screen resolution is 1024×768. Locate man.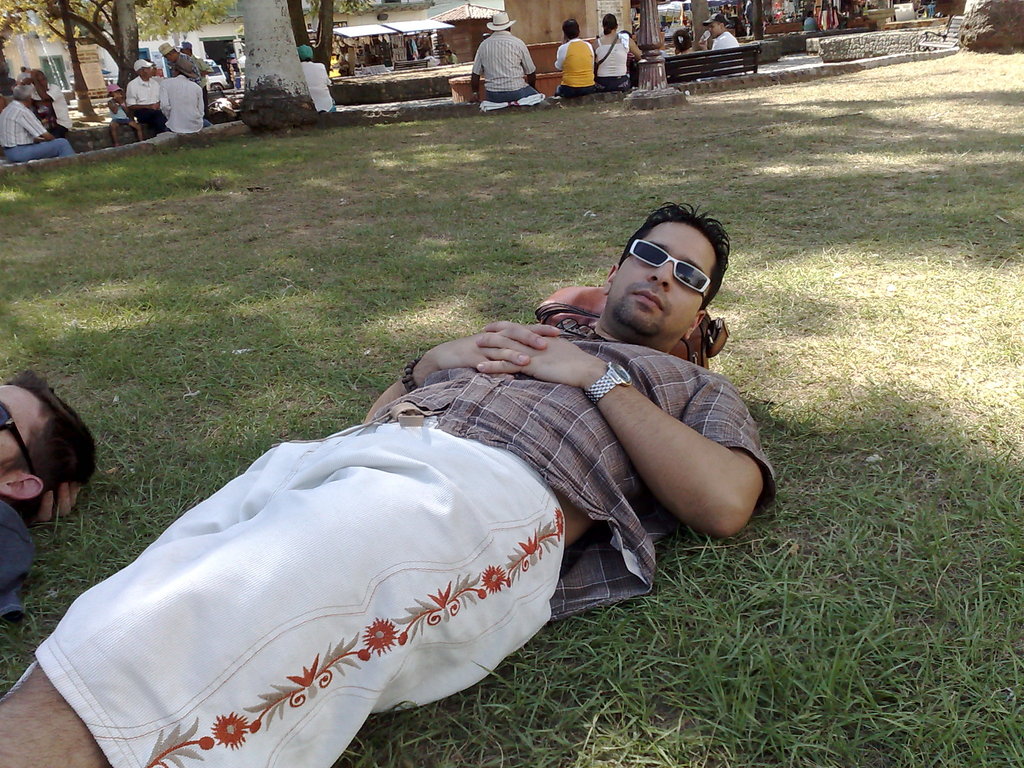
<box>470,8,548,100</box>.
